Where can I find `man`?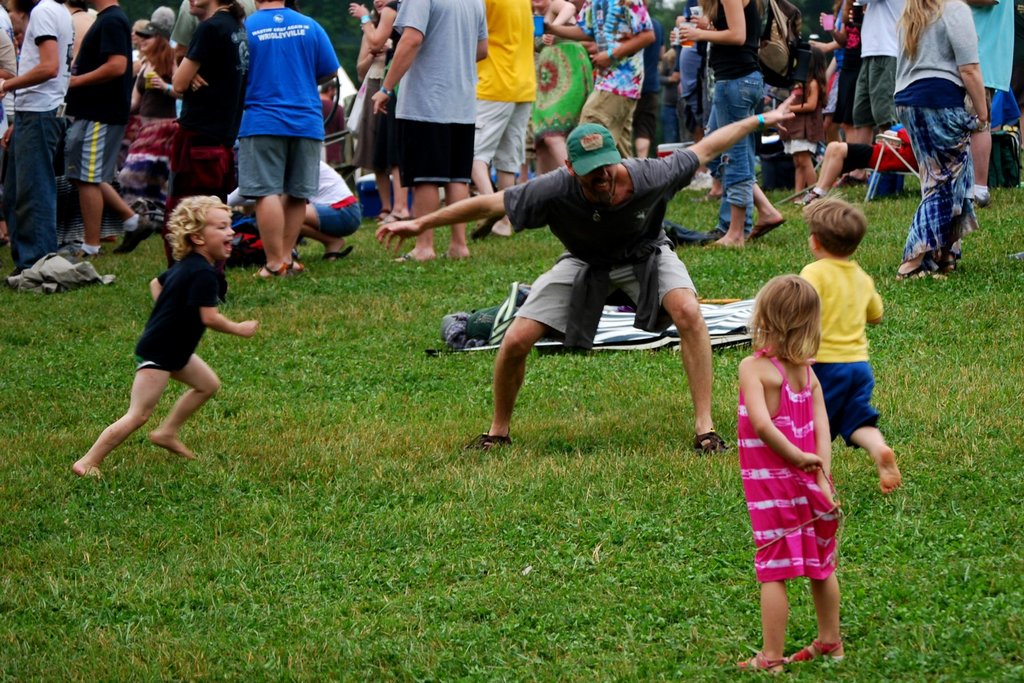
You can find it at Rect(211, 0, 342, 284).
